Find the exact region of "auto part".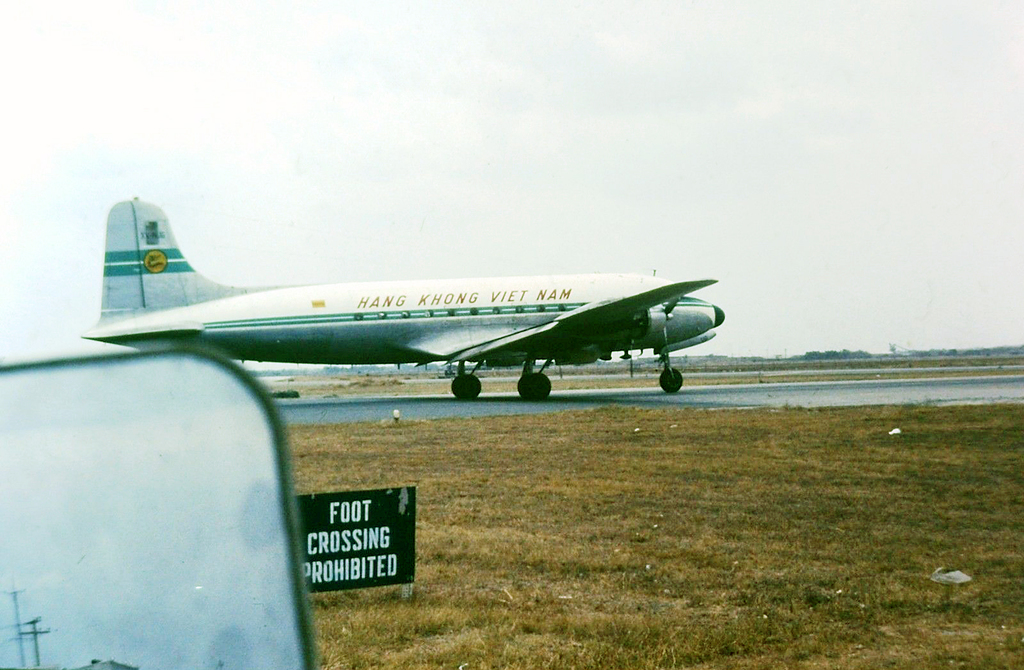
Exact region: (507, 364, 561, 406).
